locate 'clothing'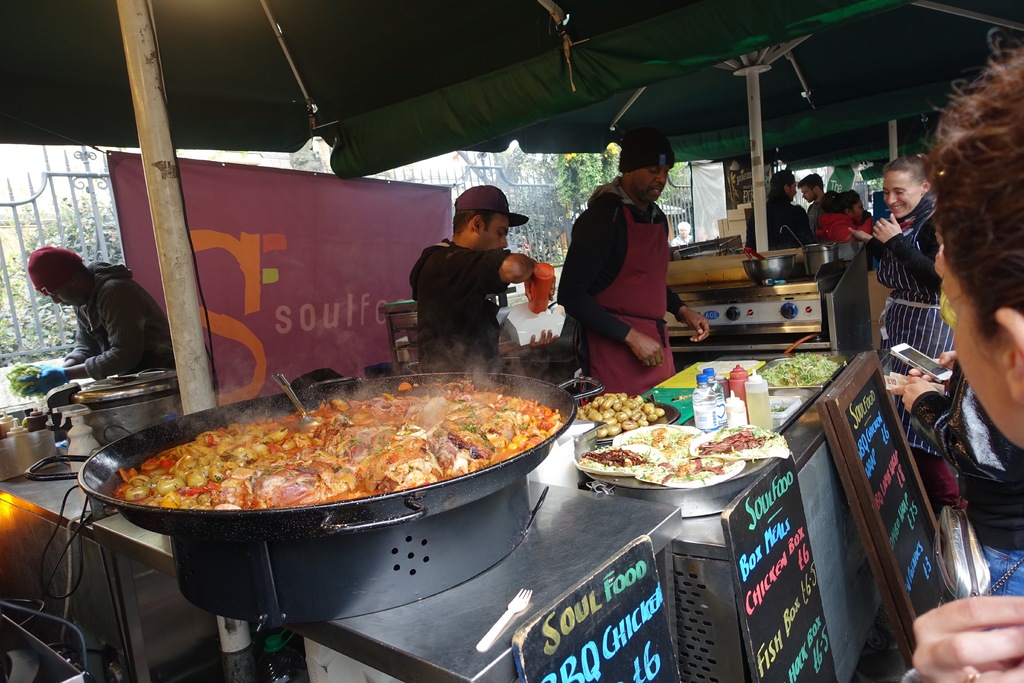
542,186,689,414
